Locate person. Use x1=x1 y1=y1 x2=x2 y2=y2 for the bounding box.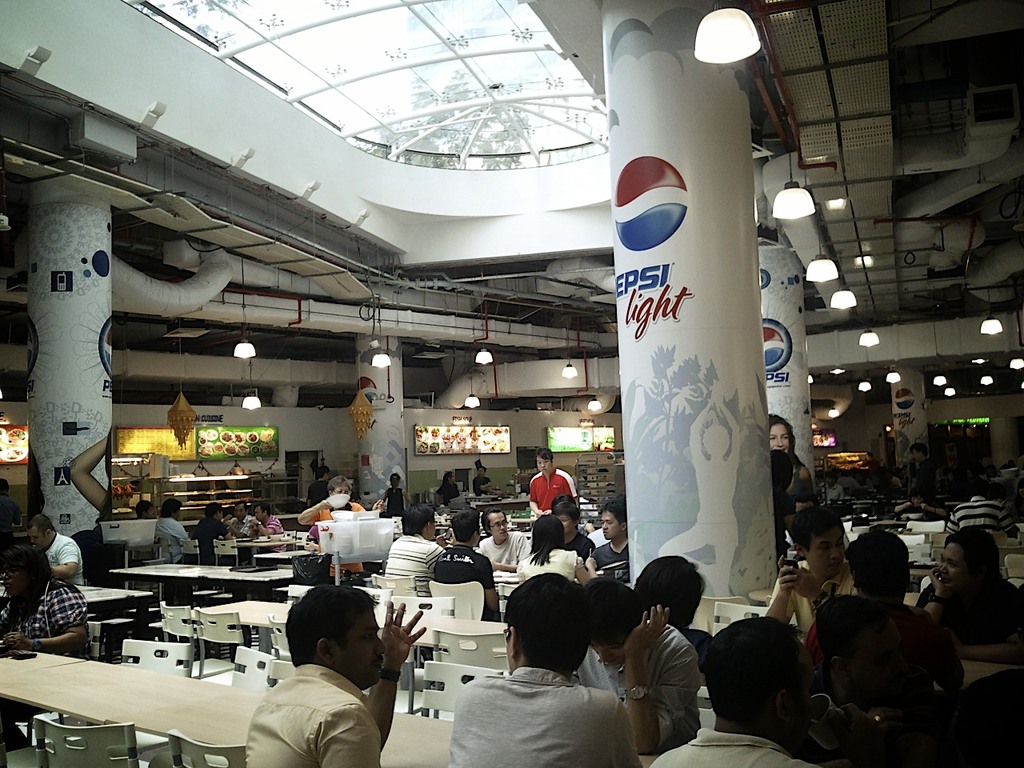
x1=378 y1=470 x2=413 y2=523.
